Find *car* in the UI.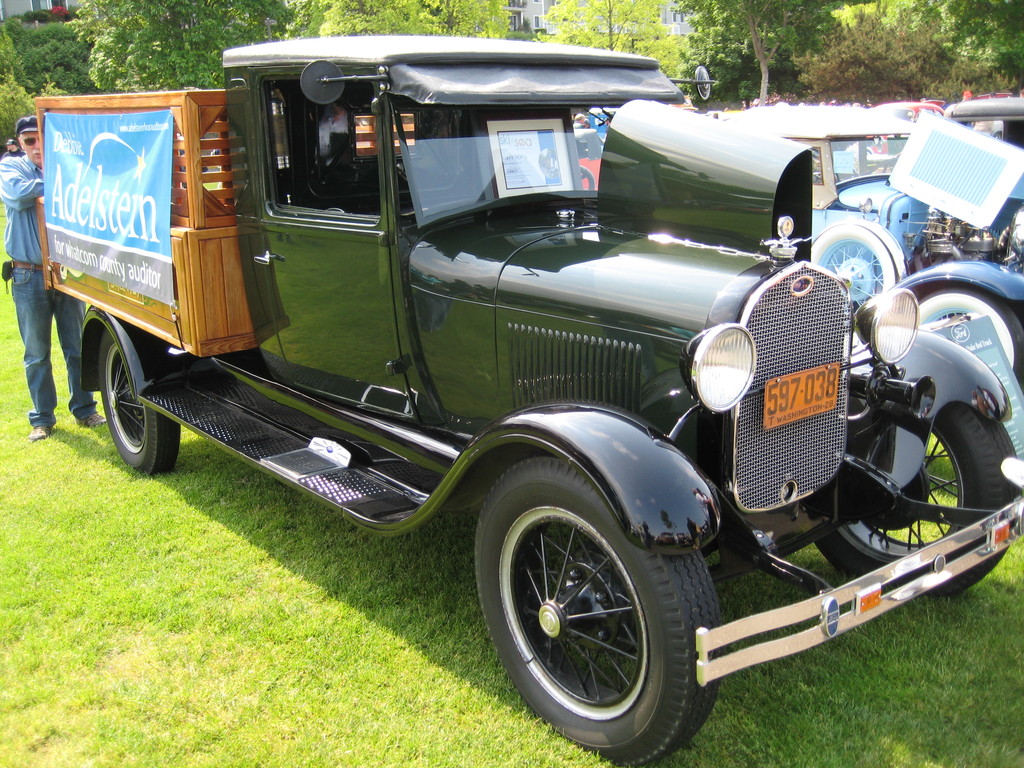
UI element at bbox(708, 105, 1023, 385).
